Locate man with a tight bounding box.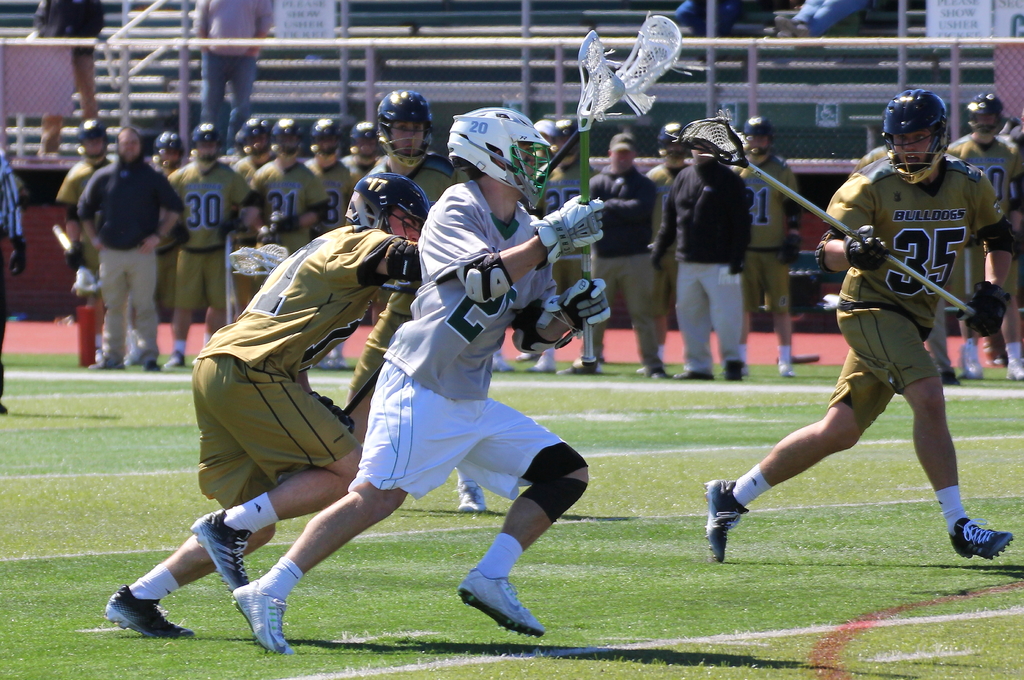
x1=945 y1=85 x2=1023 y2=377.
